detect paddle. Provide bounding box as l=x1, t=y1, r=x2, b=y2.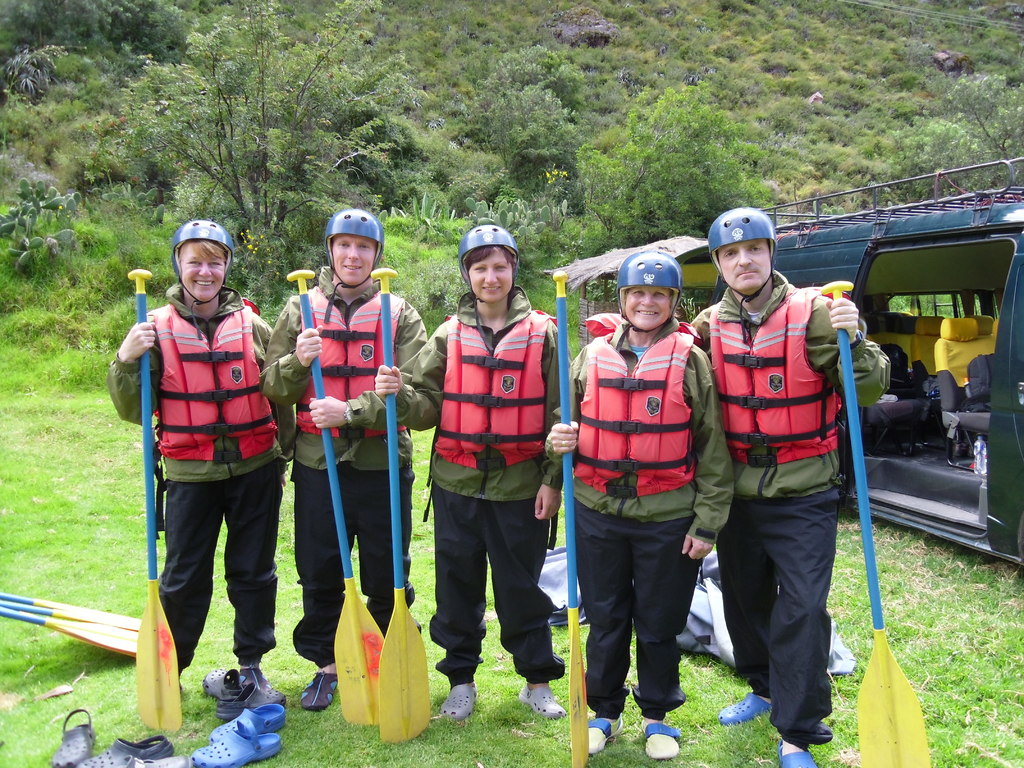
l=554, t=272, r=589, b=767.
